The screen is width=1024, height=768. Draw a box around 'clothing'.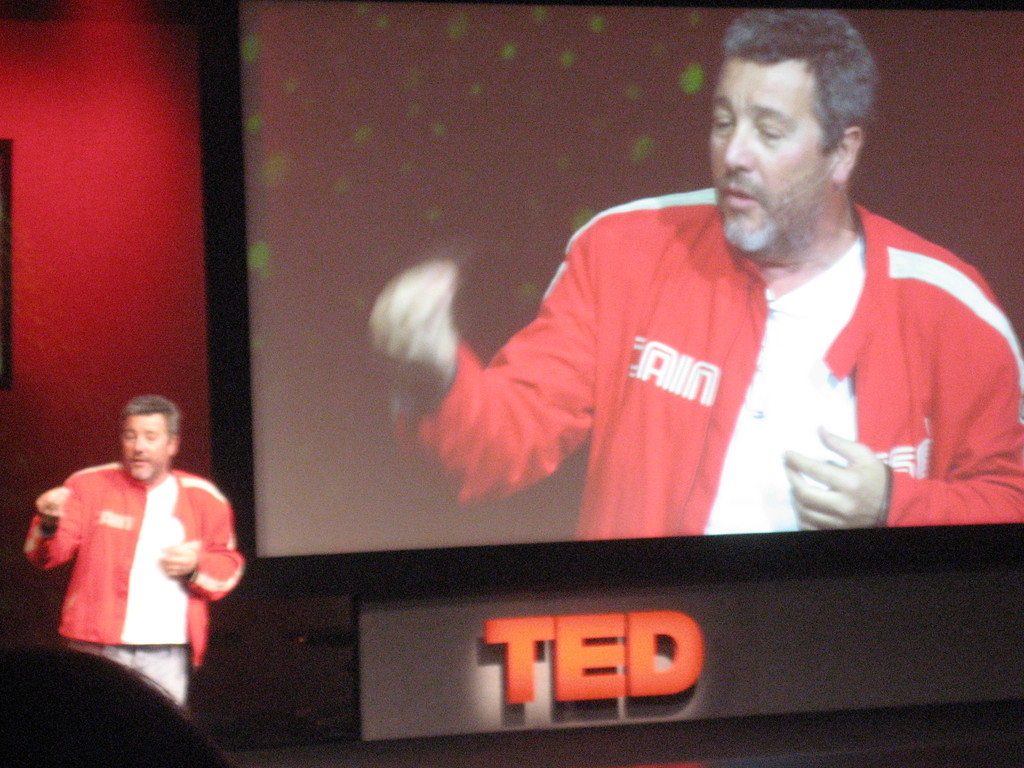
[20,458,245,708].
